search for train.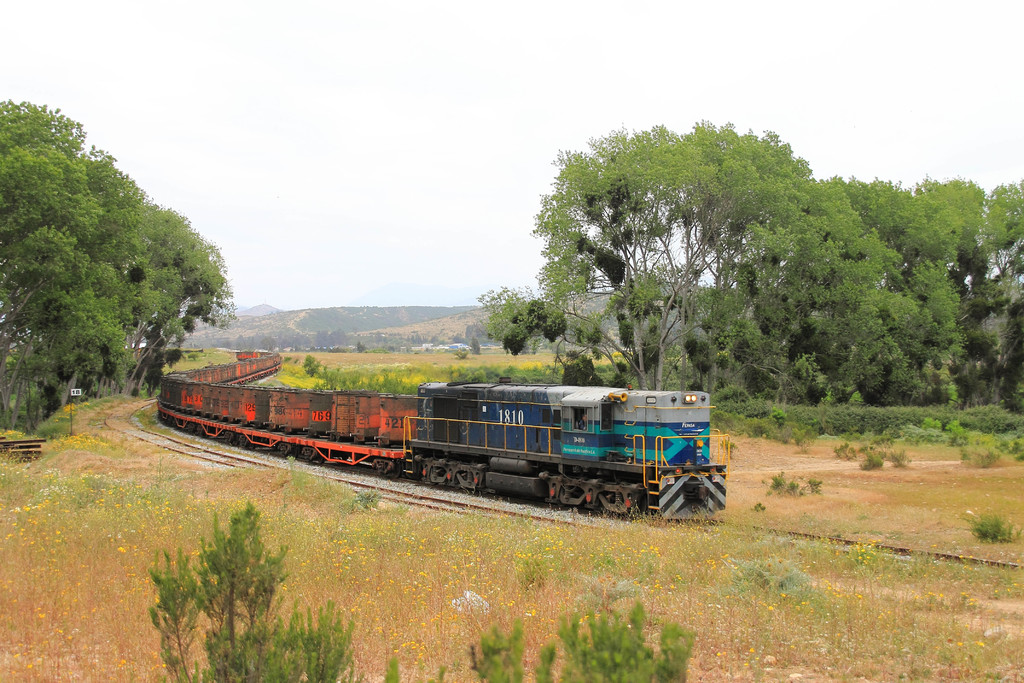
Found at (left=151, top=347, right=735, bottom=525).
